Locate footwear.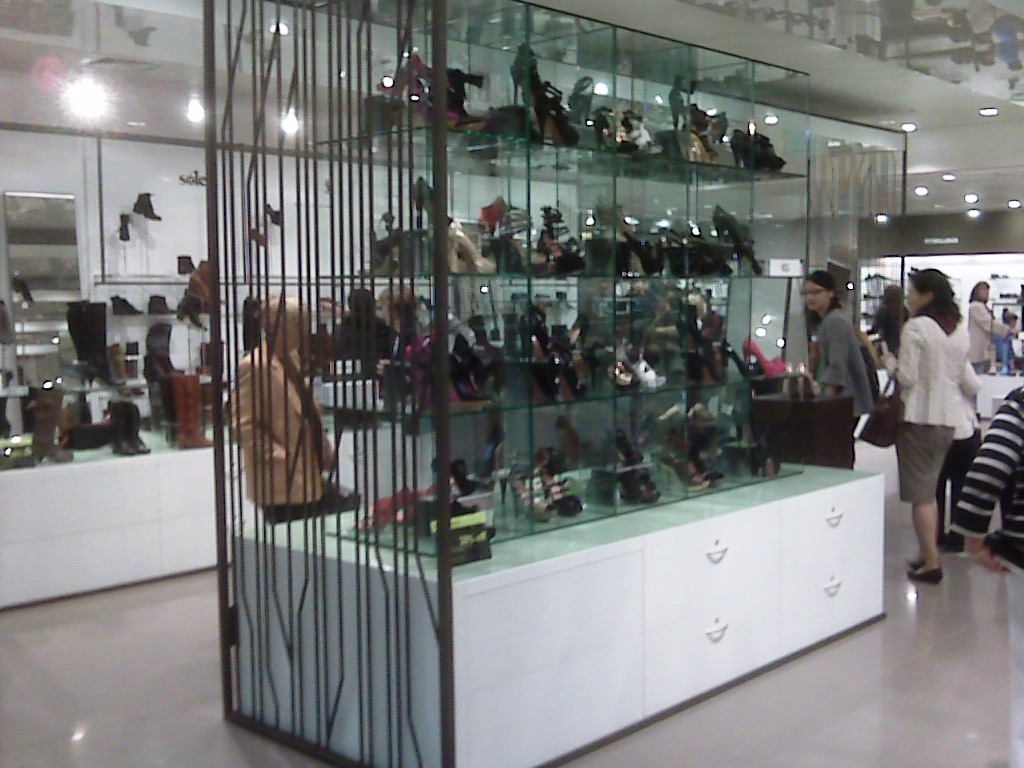
Bounding box: bbox=(24, 387, 75, 465).
